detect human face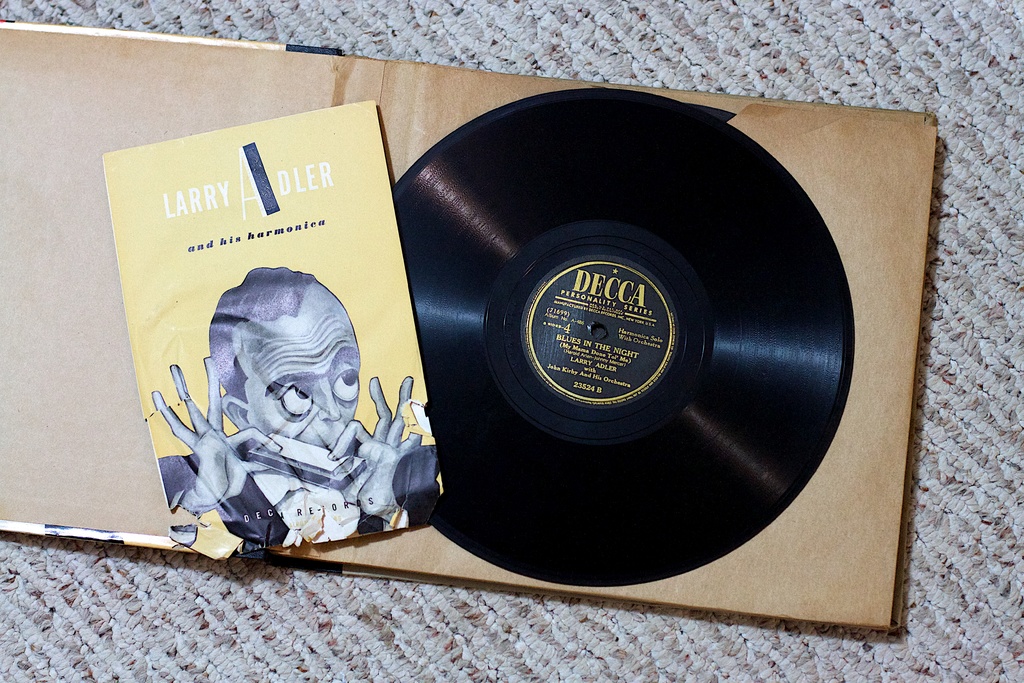
select_region(252, 306, 360, 450)
